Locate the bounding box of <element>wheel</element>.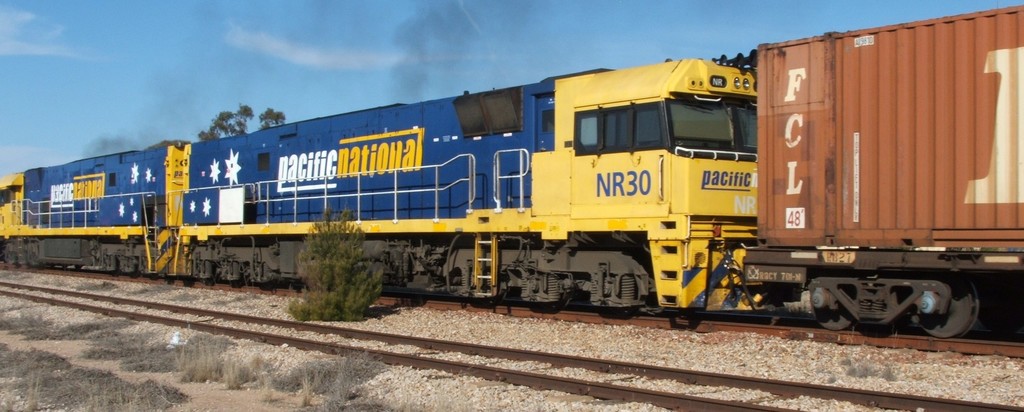
Bounding box: box(819, 279, 860, 337).
